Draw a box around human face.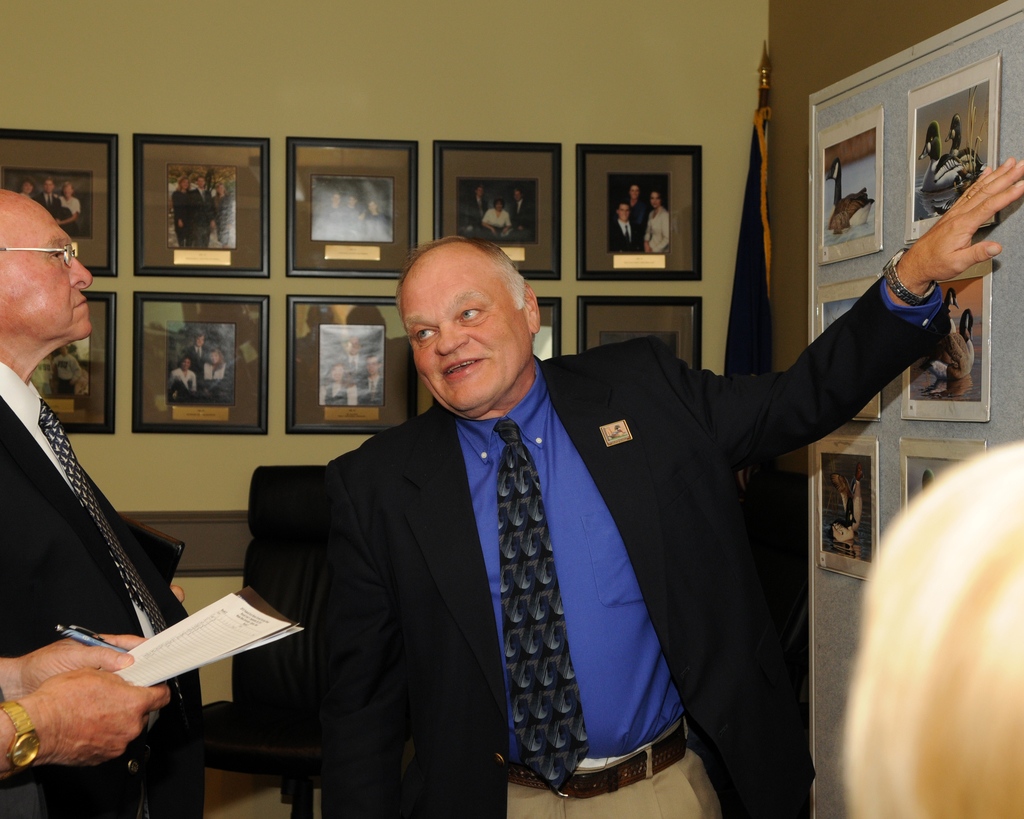
detection(400, 241, 532, 409).
